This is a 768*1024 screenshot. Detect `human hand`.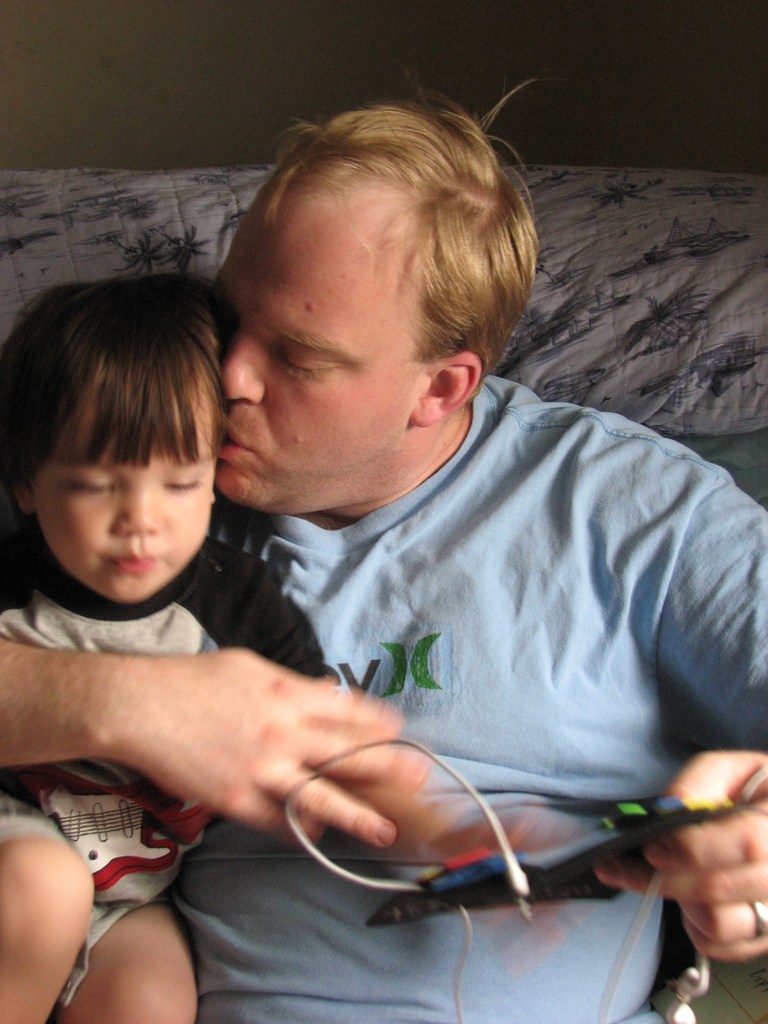
pyautogui.locateOnScreen(595, 746, 767, 965).
